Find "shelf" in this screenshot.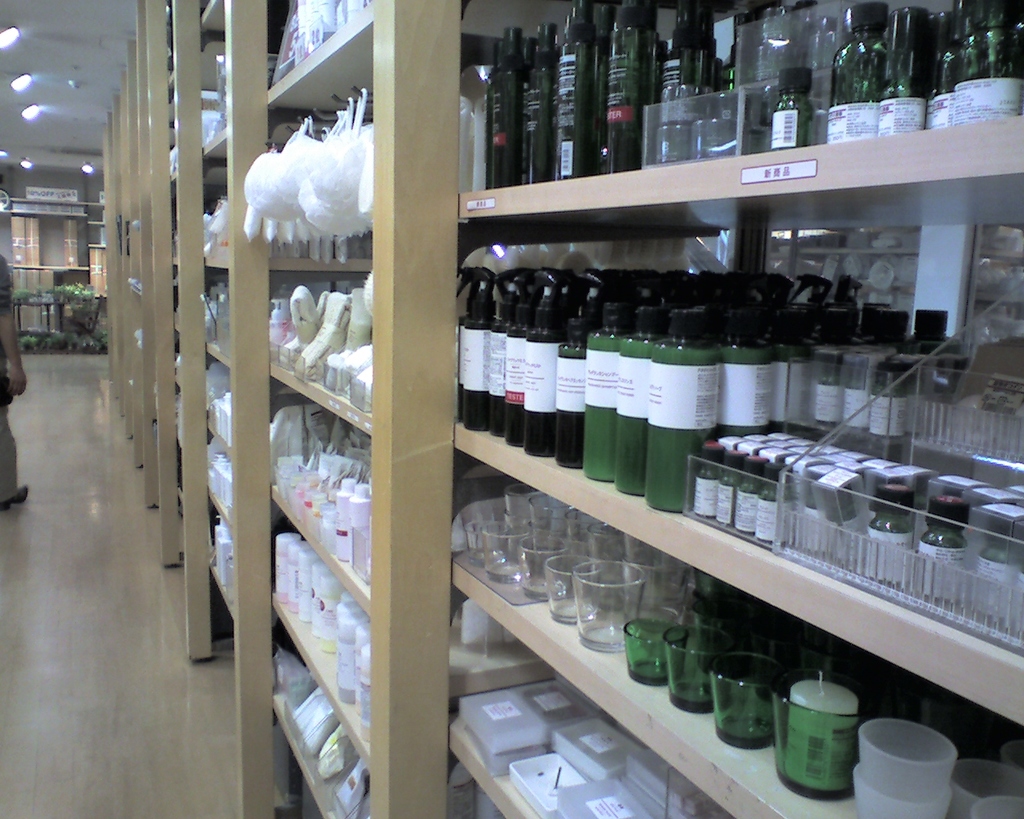
The bounding box for "shelf" is [x1=200, y1=347, x2=234, y2=453].
